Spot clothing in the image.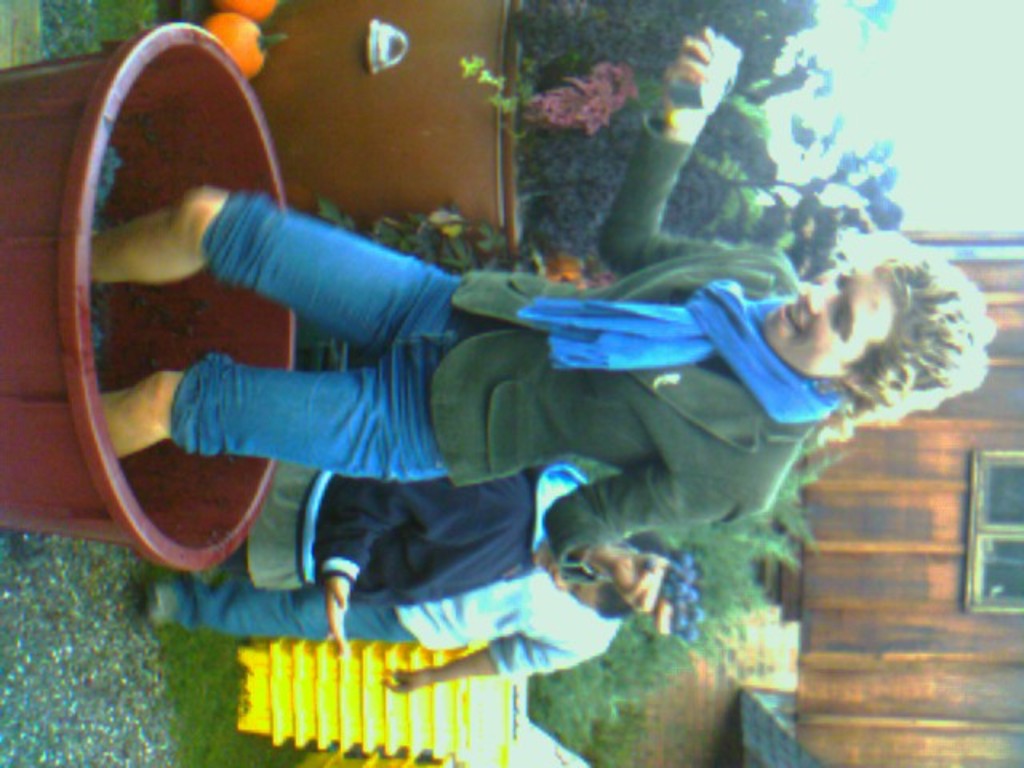
clothing found at select_region(176, 574, 626, 680).
